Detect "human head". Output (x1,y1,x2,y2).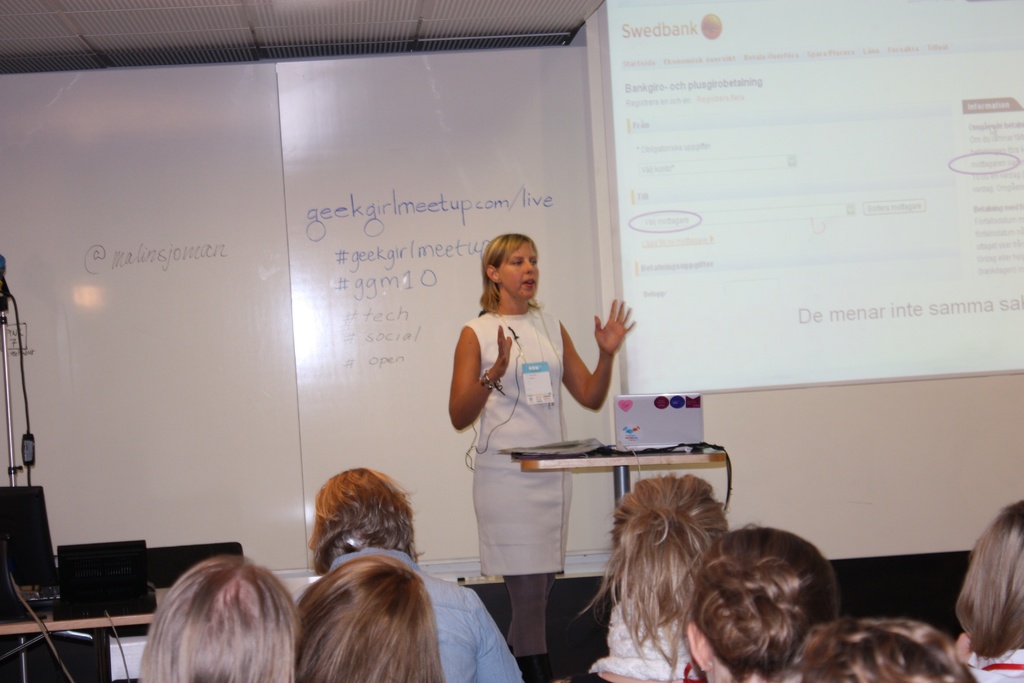
(132,553,306,682).
